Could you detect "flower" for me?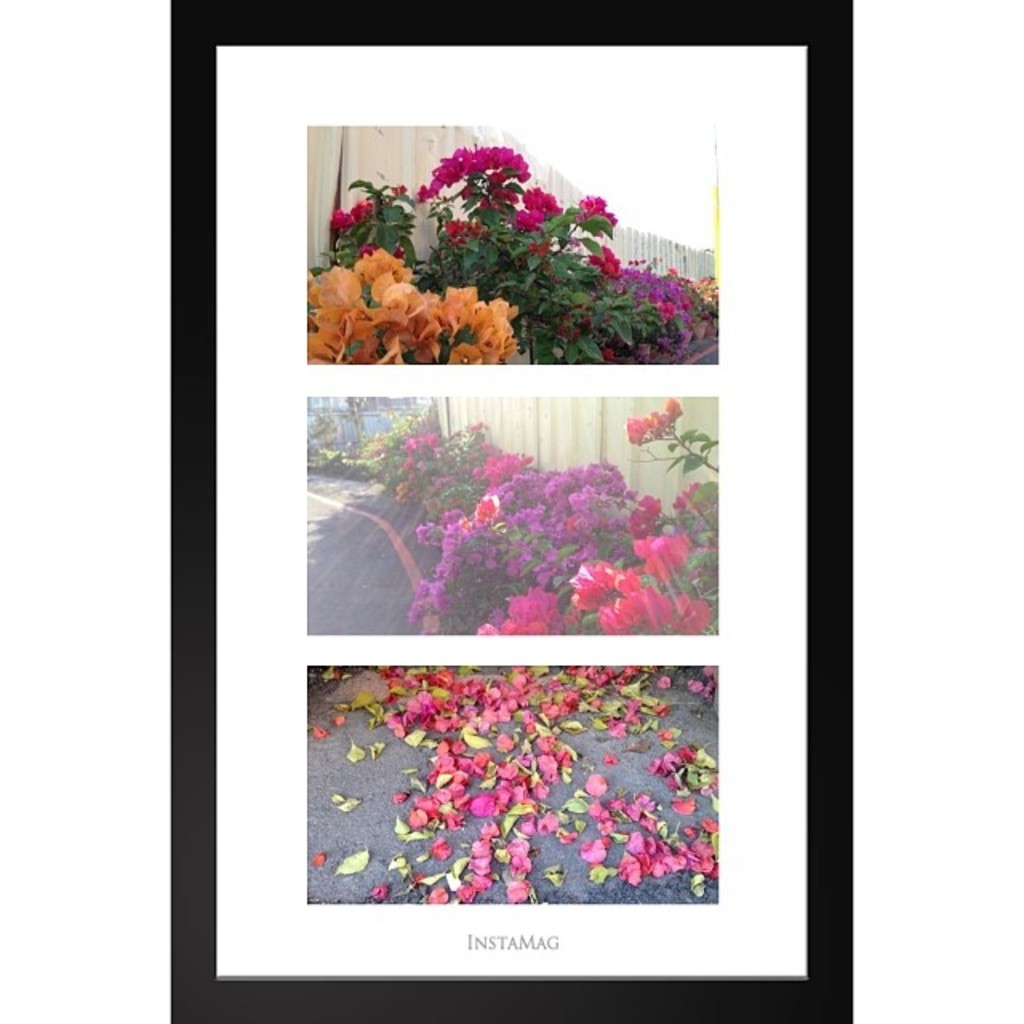
Detection result: {"left": 376, "top": 291, "right": 422, "bottom": 328}.
